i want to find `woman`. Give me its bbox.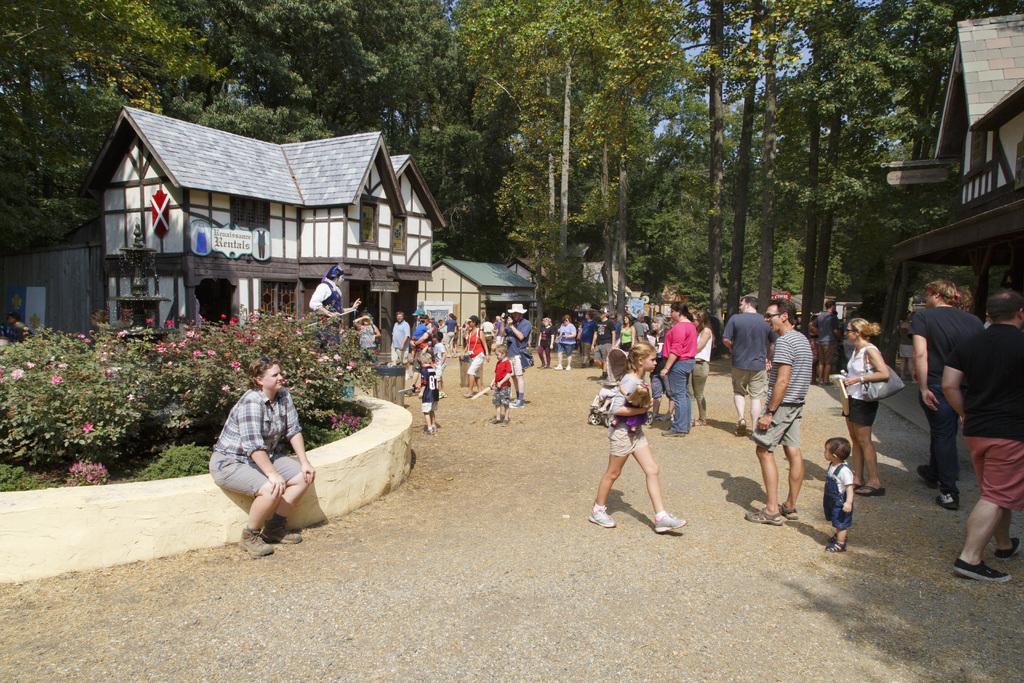
crop(554, 312, 577, 371).
